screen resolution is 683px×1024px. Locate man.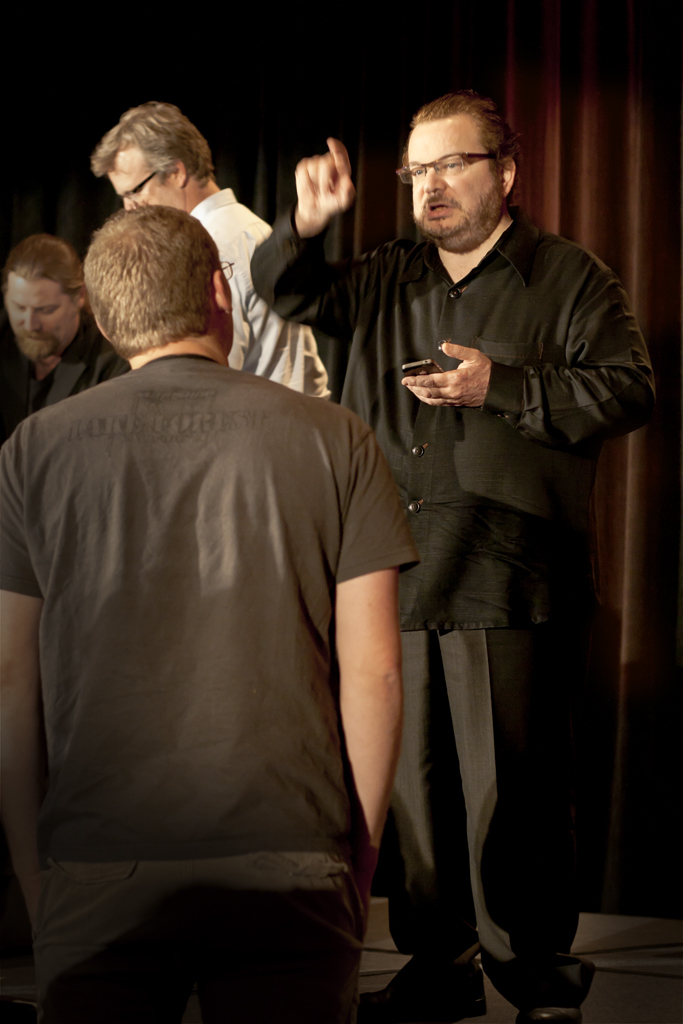
detection(0, 237, 124, 447).
